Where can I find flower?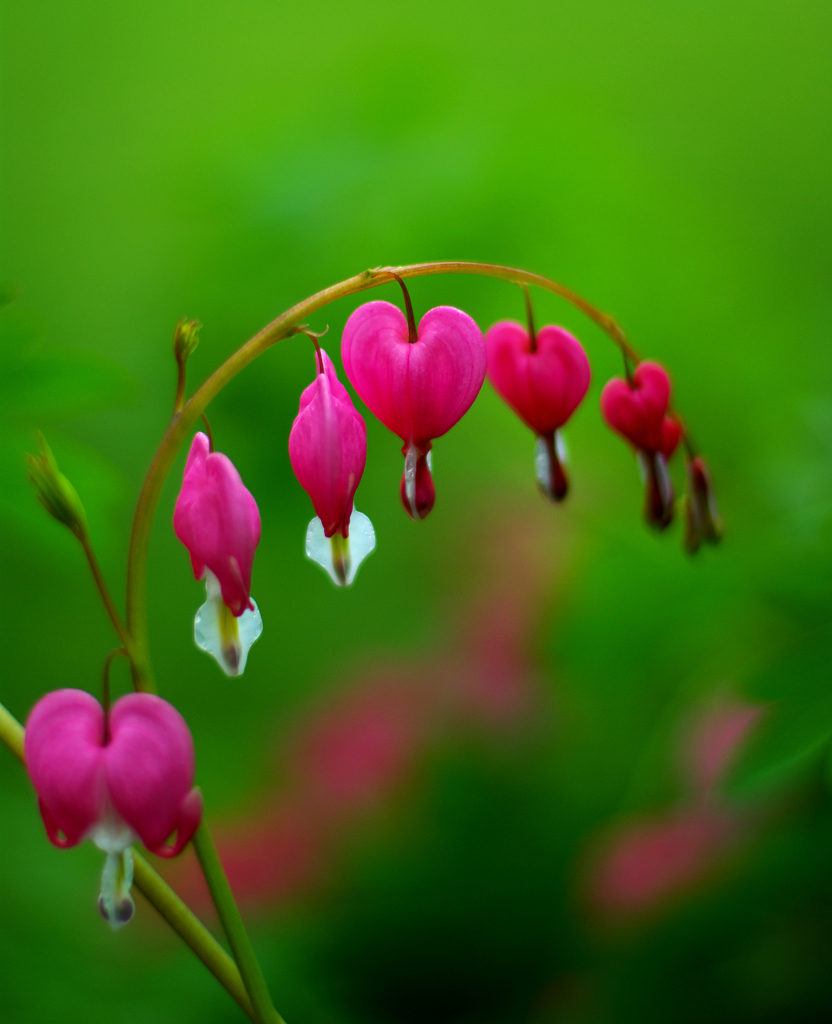
You can find it at {"x1": 26, "y1": 650, "x2": 203, "y2": 935}.
